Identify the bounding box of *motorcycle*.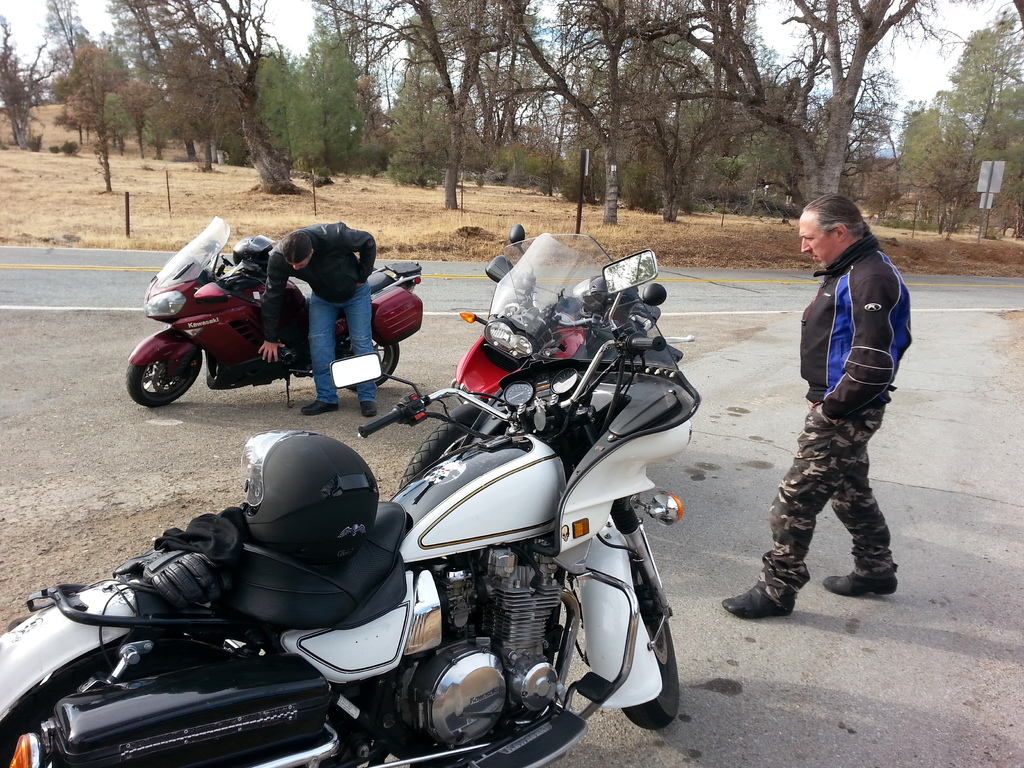
bbox=(122, 213, 427, 415).
